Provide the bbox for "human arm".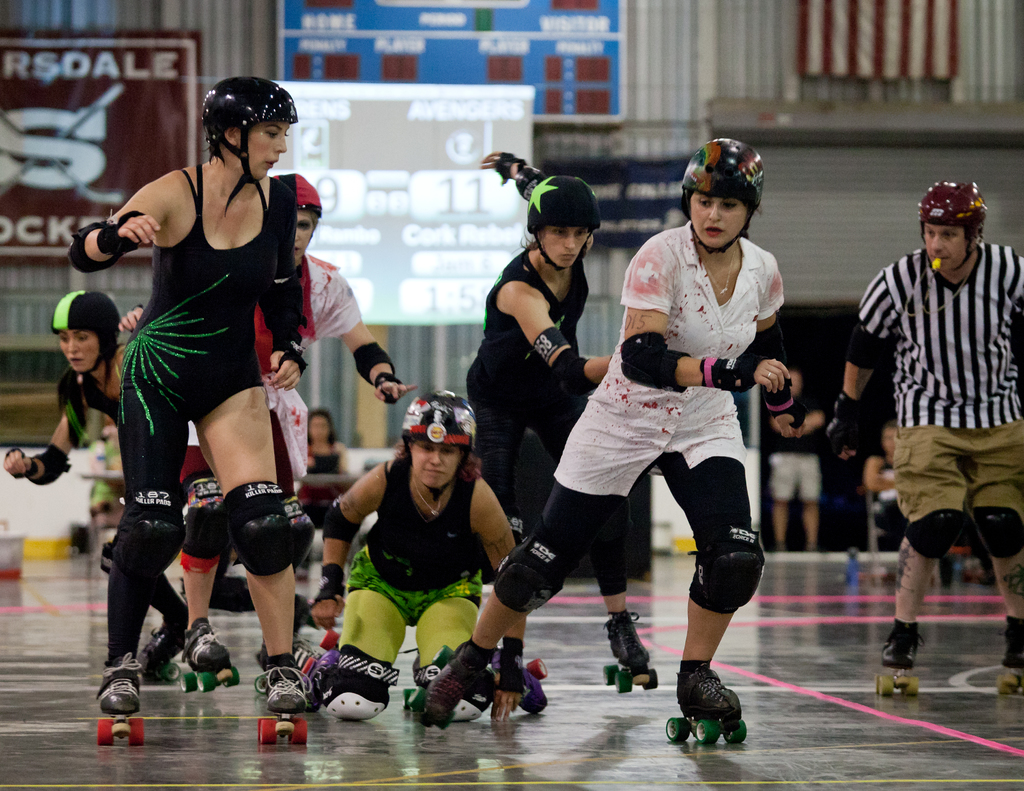
465,459,525,722.
